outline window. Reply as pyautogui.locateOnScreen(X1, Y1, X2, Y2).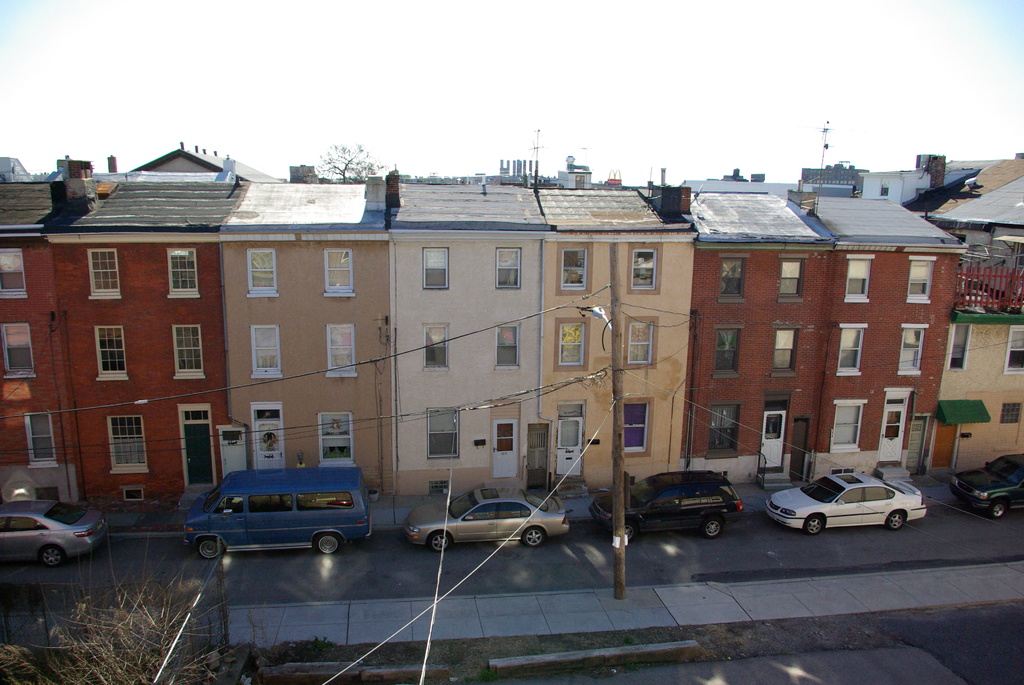
pyautogui.locateOnScreen(0, 327, 38, 379).
